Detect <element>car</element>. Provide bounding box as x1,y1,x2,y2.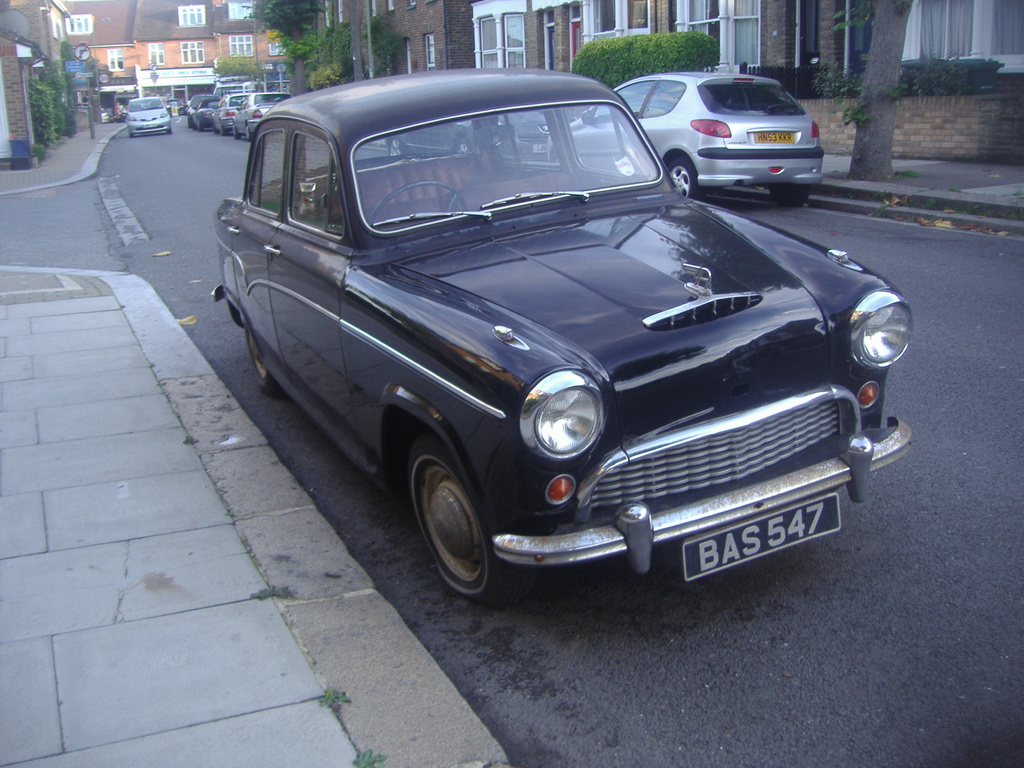
188,93,214,129.
